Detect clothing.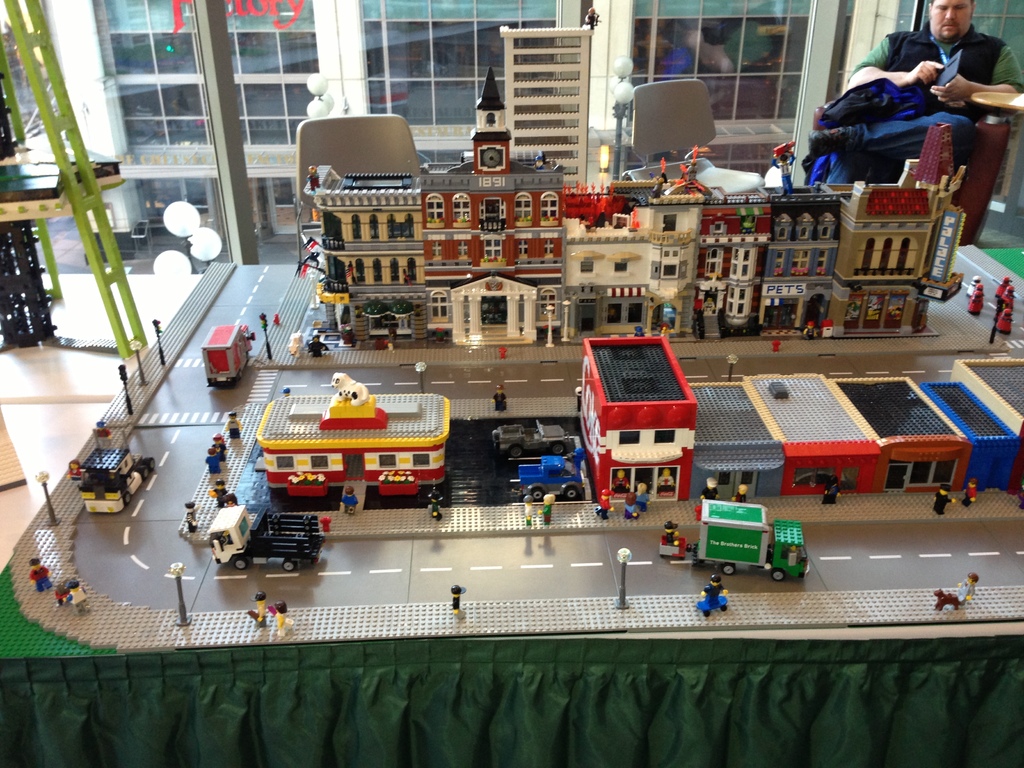
Detected at l=804, t=22, r=1023, b=188.
